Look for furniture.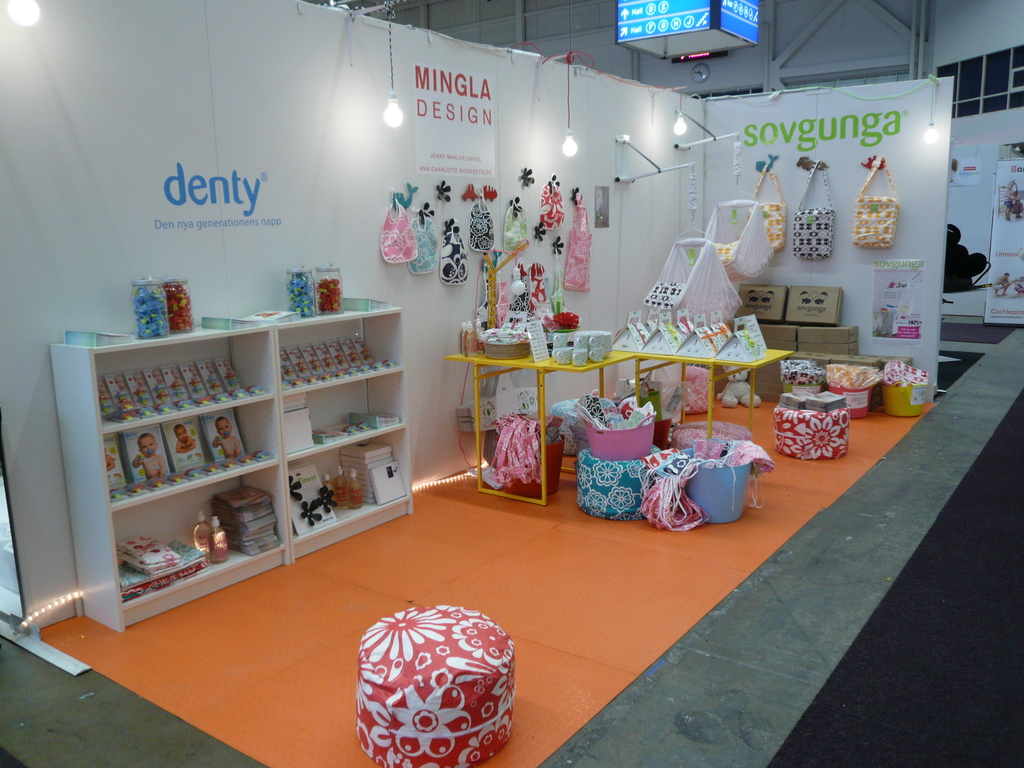
Found: select_region(445, 352, 634, 506).
